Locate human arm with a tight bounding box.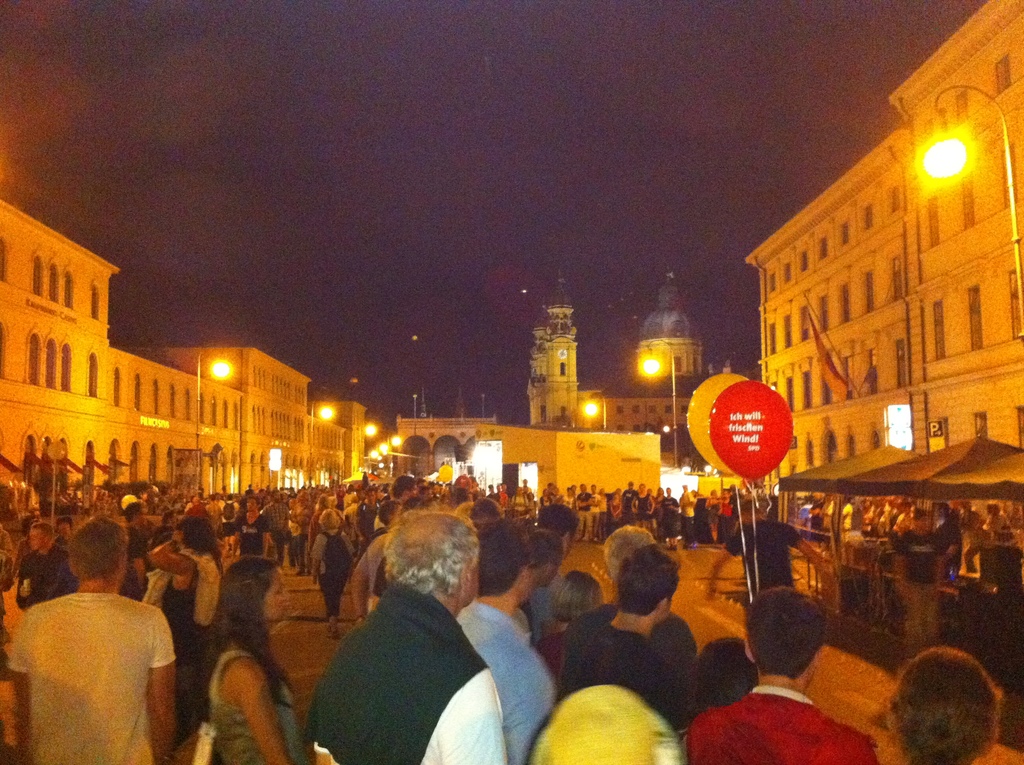
bbox=(440, 666, 509, 764).
